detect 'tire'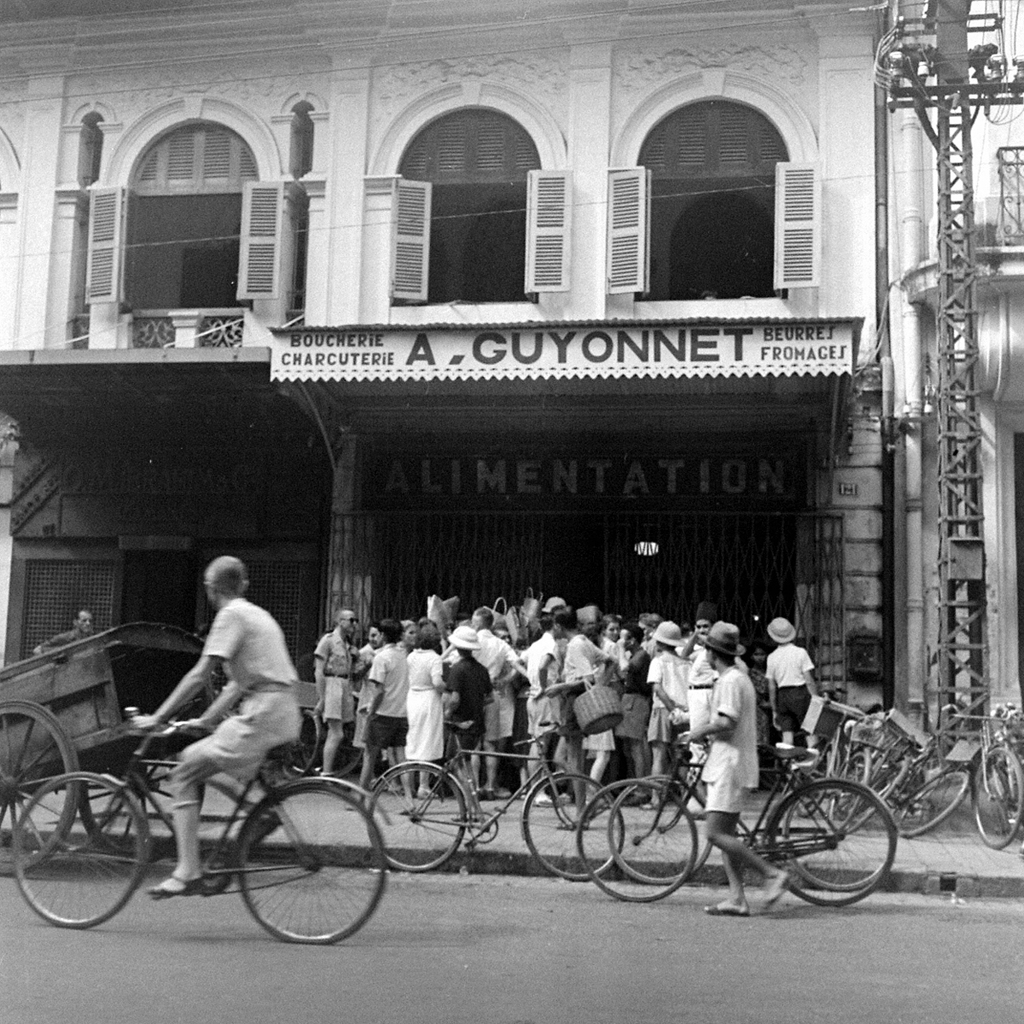
rect(791, 742, 840, 817)
